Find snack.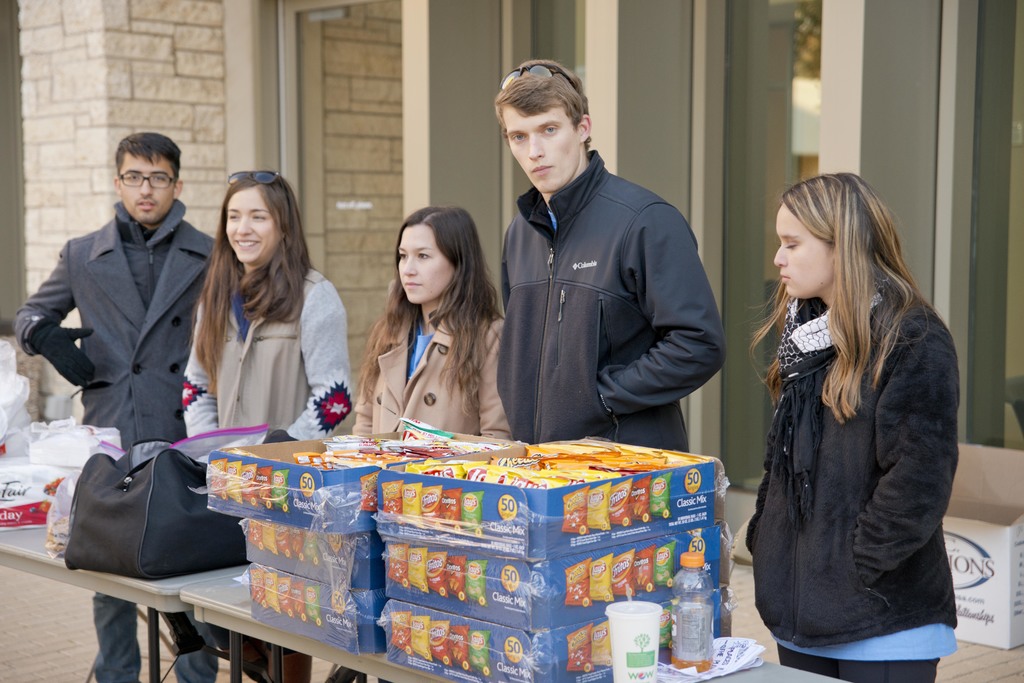
Rect(565, 619, 589, 671).
